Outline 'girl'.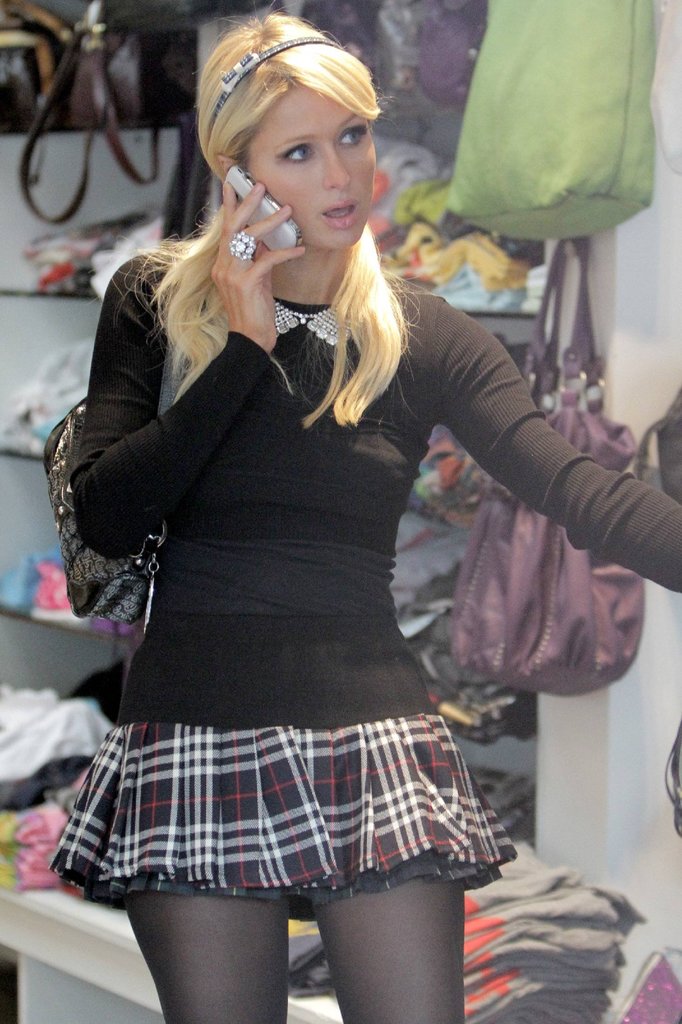
Outline: box=[48, 8, 681, 1023].
